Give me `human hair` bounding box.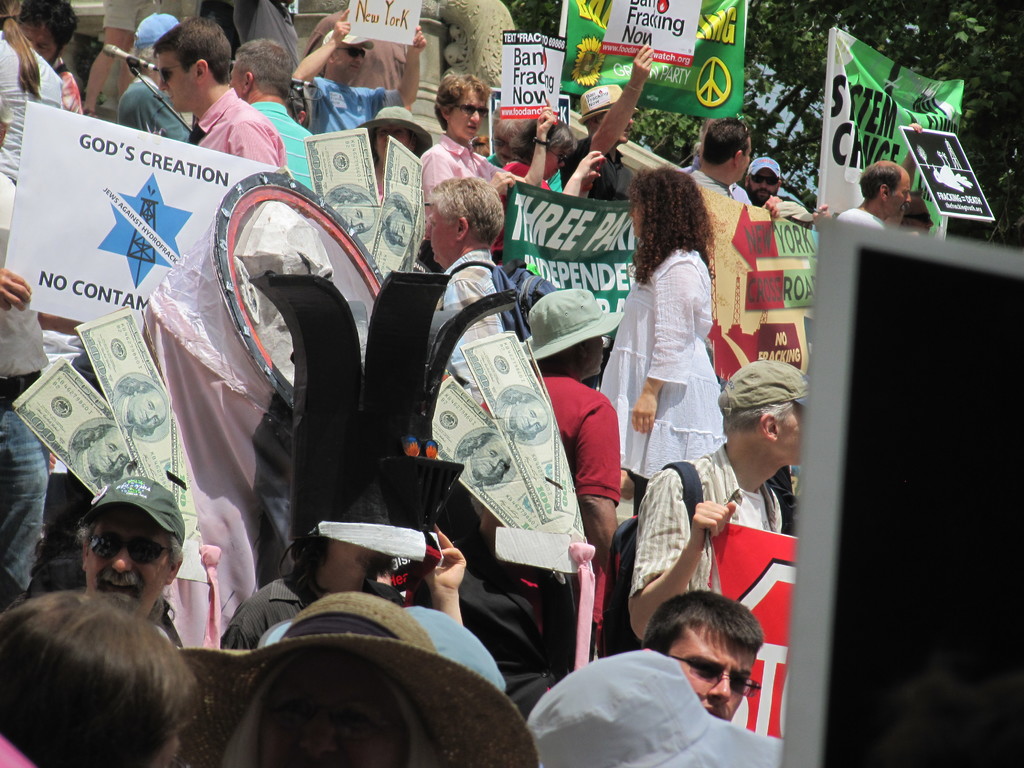
<bbox>233, 39, 286, 100</bbox>.
